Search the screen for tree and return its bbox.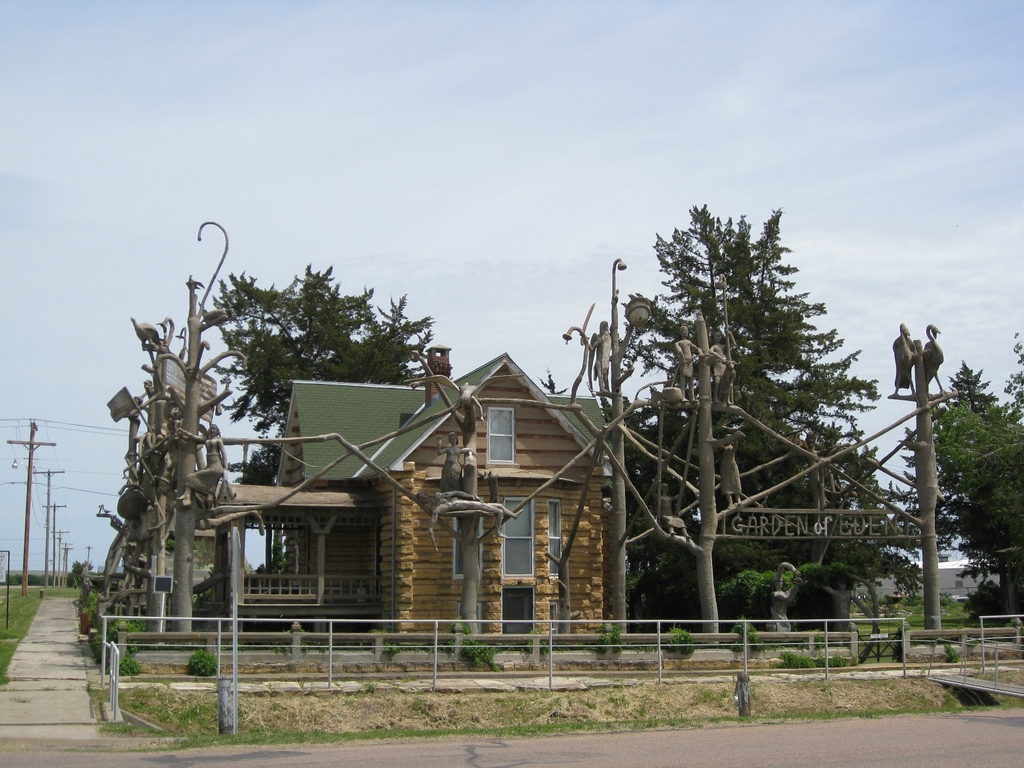
Found: [x1=205, y1=261, x2=438, y2=591].
